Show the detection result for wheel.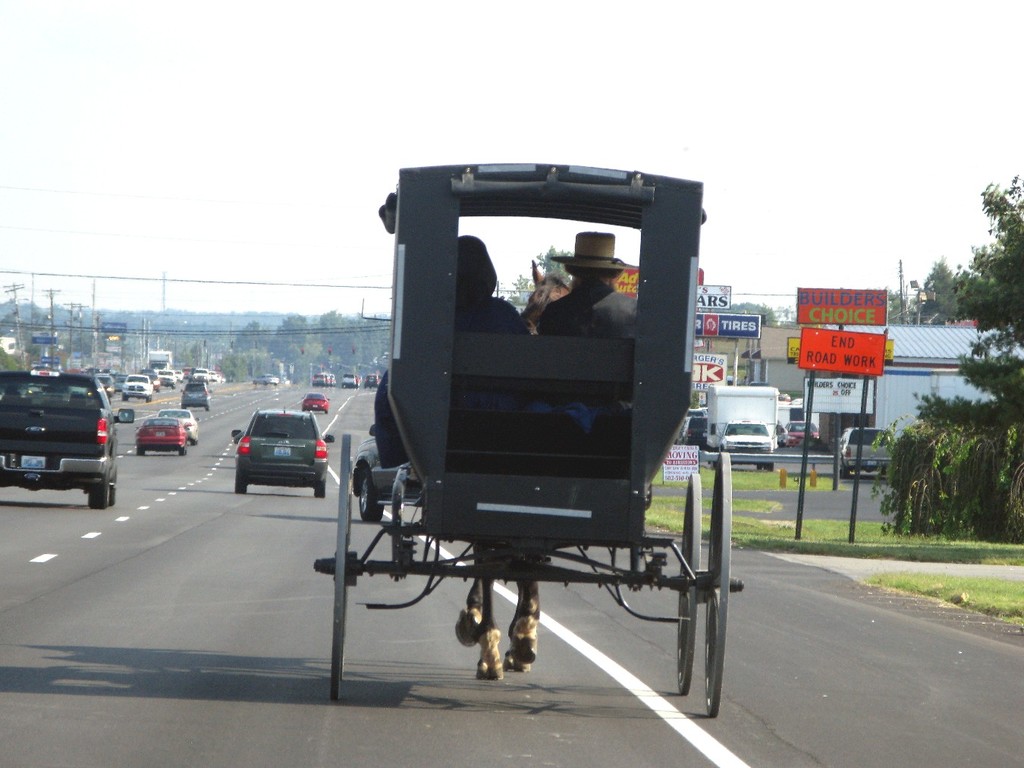
<bbox>679, 474, 702, 695</bbox>.
